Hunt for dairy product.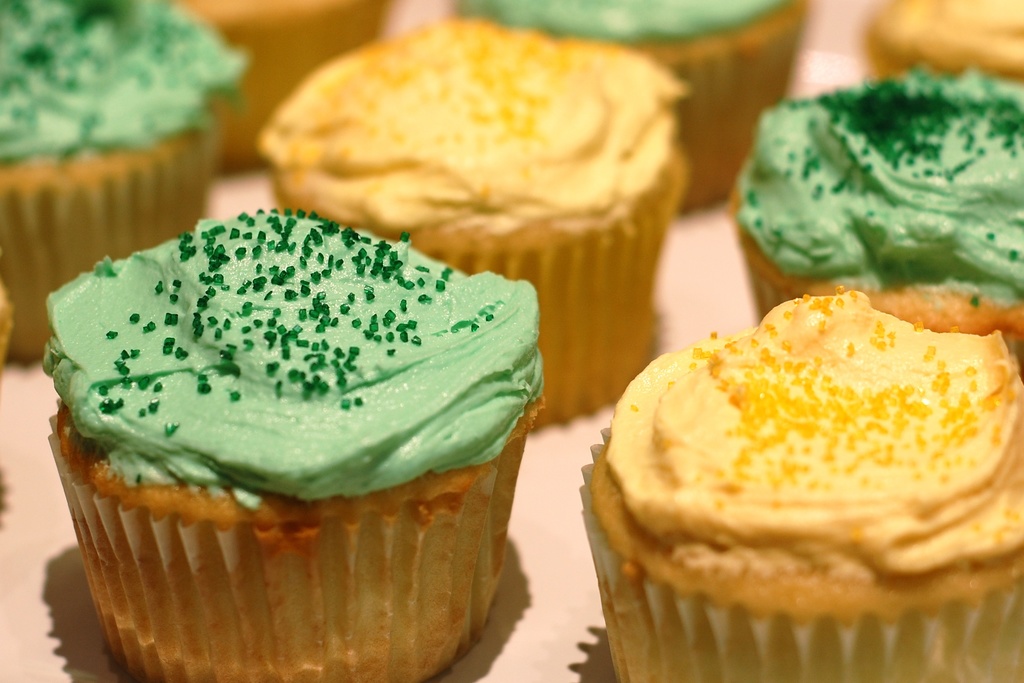
Hunted down at bbox=(275, 21, 699, 441).
